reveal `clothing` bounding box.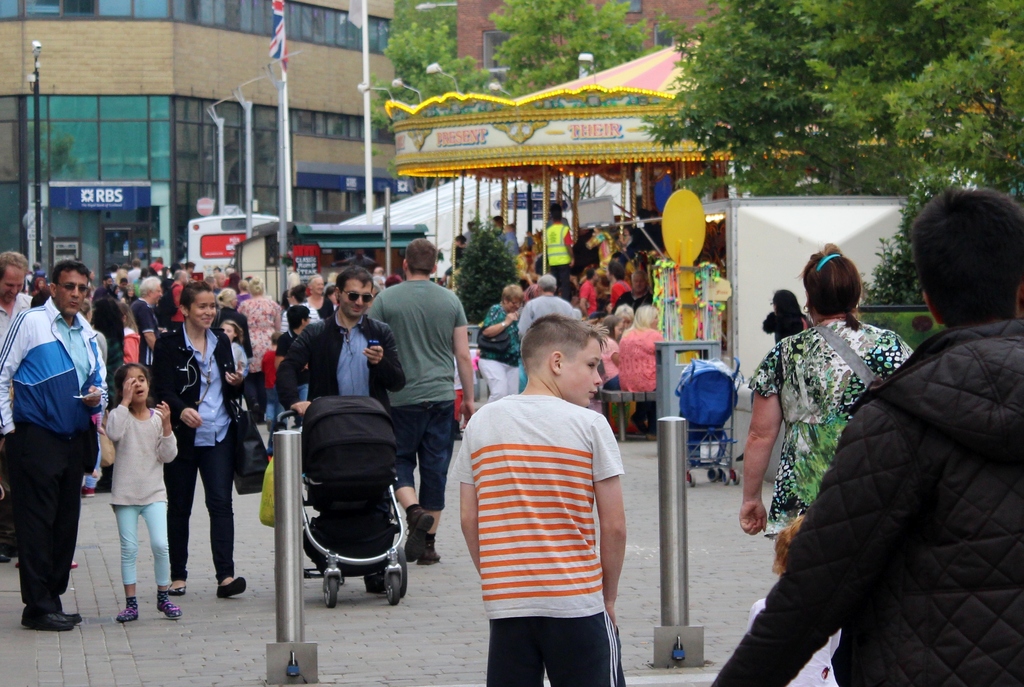
Revealed: bbox=[234, 291, 280, 385].
